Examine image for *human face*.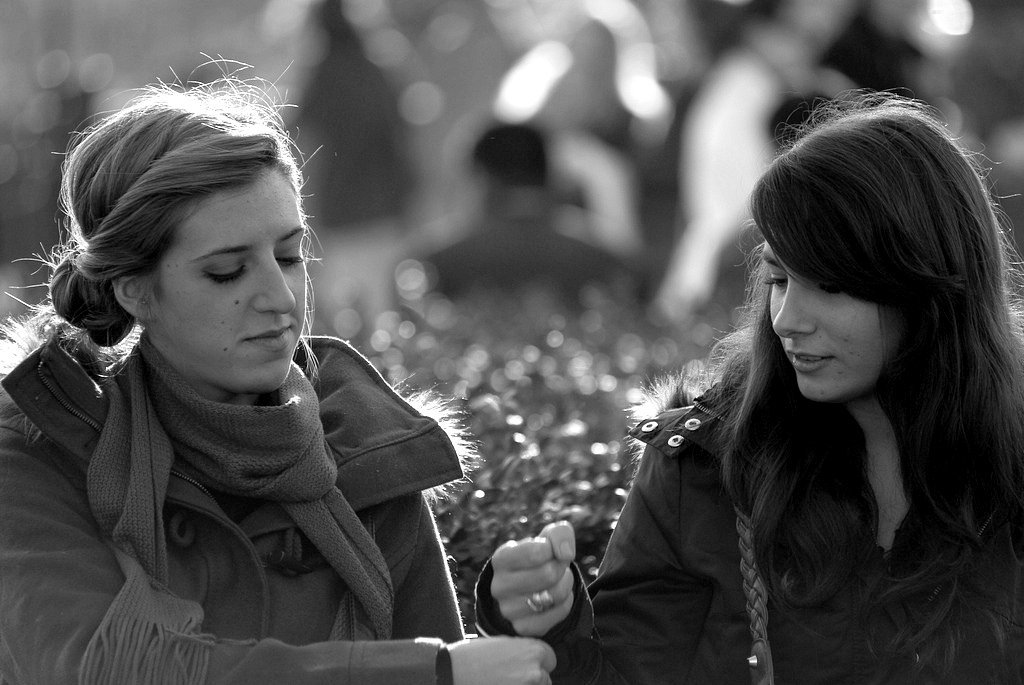
Examination result: 160,172,309,388.
